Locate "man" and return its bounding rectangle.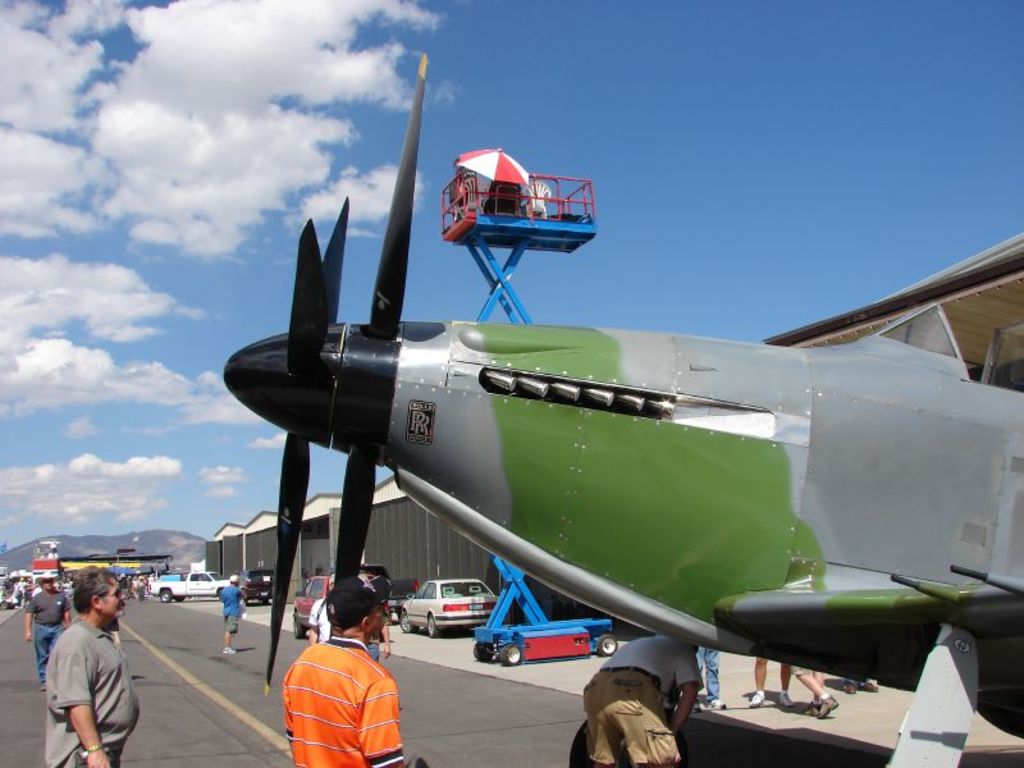
[283, 571, 430, 767].
